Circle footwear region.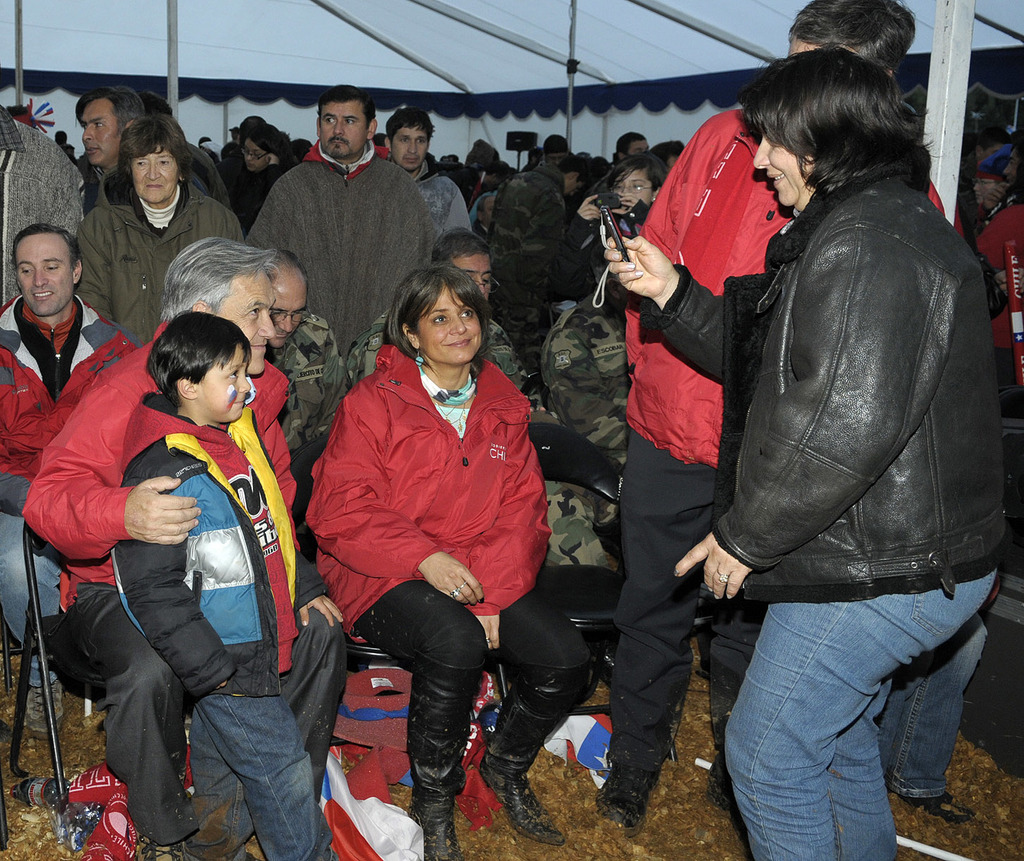
Region: crop(884, 789, 975, 820).
